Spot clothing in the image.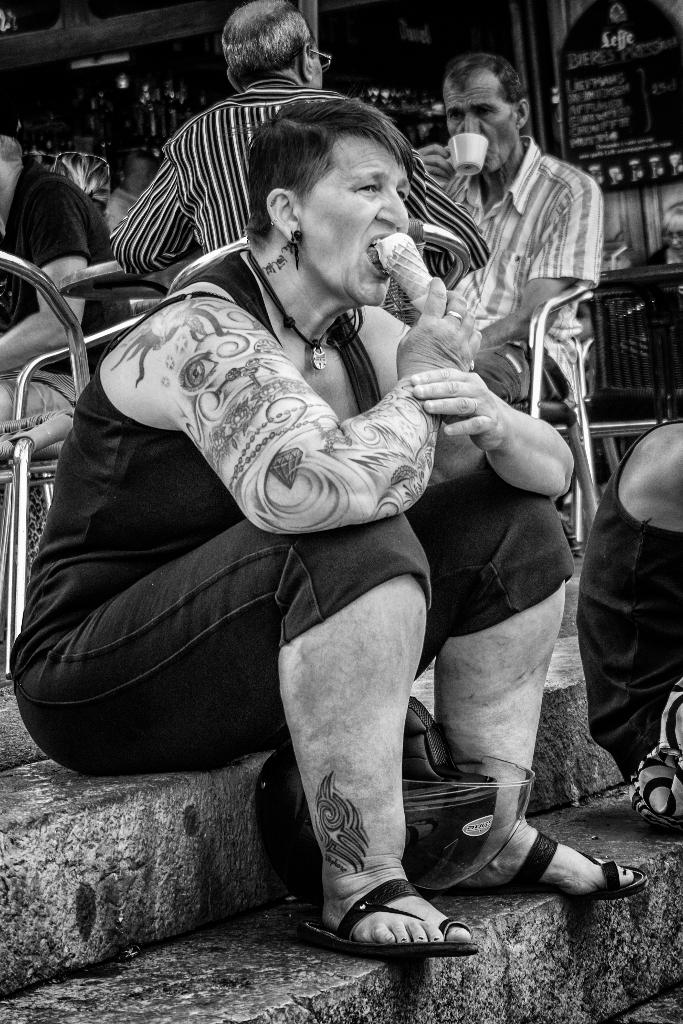
clothing found at 432, 83, 618, 372.
